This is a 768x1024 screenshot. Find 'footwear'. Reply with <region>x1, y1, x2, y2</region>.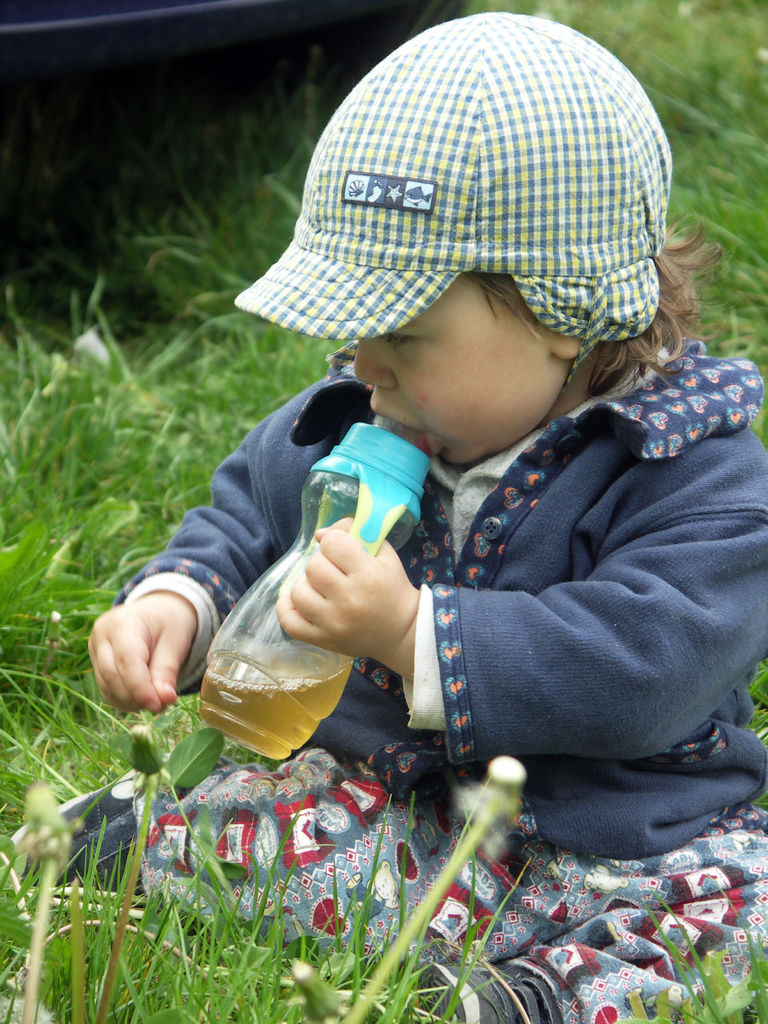
<region>373, 916, 568, 1023</region>.
